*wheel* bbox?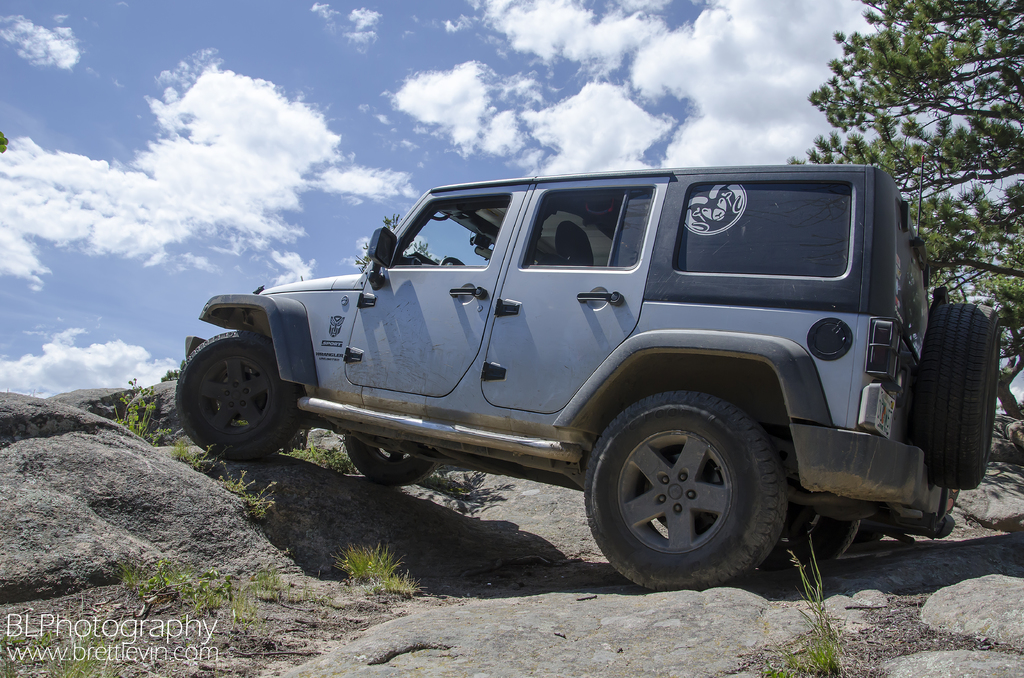
bbox=[172, 324, 299, 462]
